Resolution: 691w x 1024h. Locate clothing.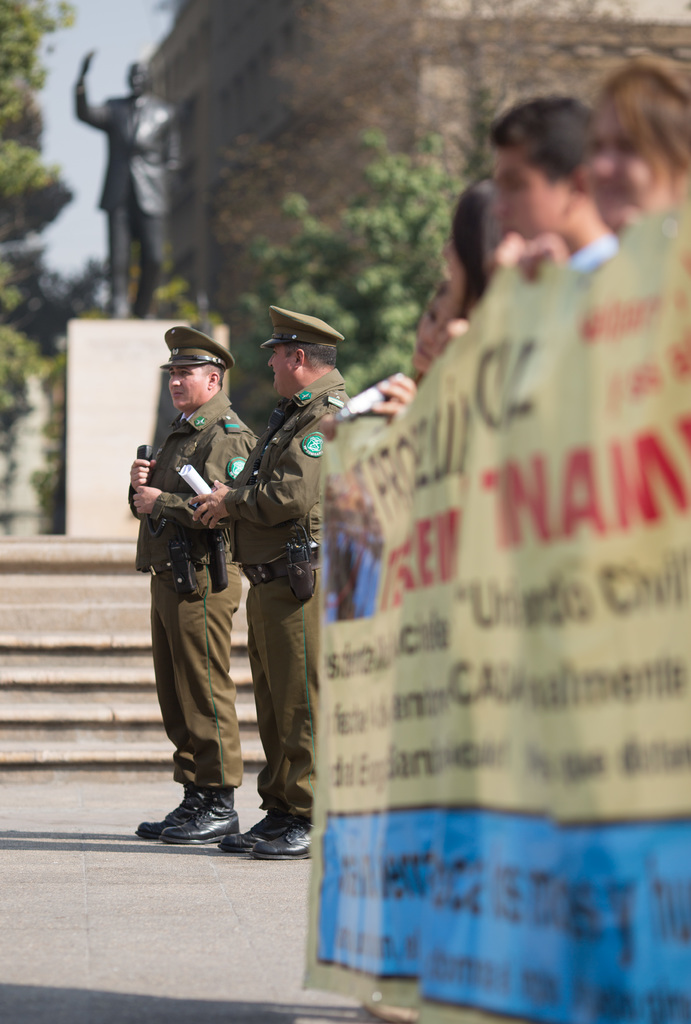
x1=219, y1=362, x2=359, y2=825.
